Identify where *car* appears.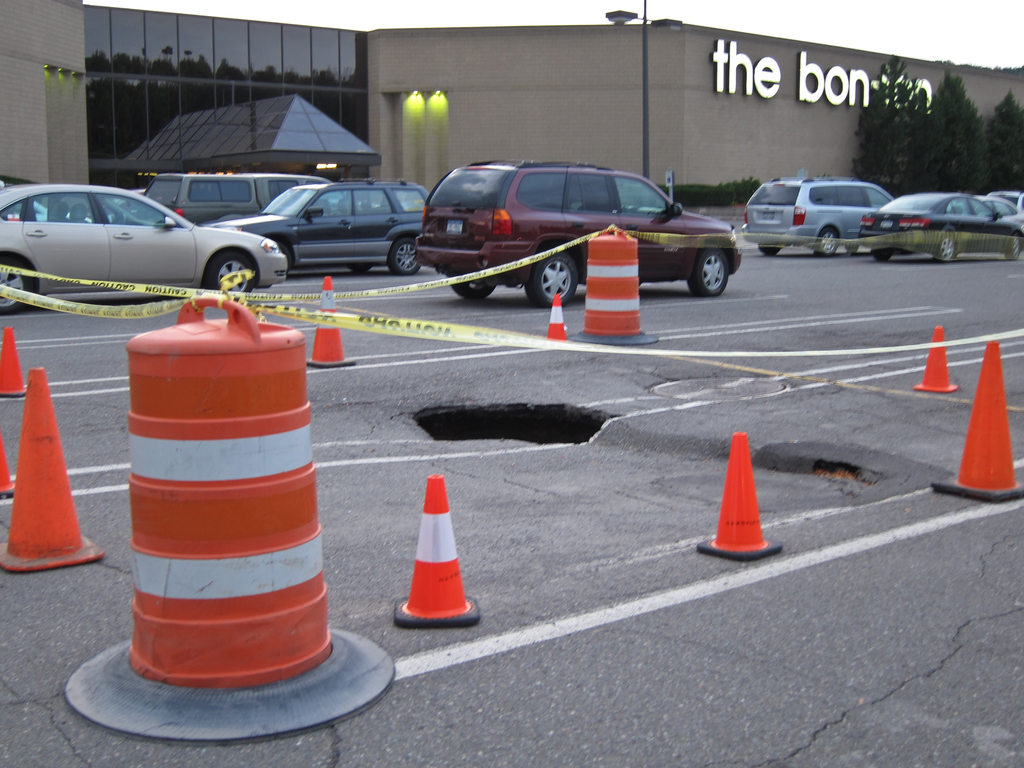
Appears at rect(202, 176, 437, 277).
